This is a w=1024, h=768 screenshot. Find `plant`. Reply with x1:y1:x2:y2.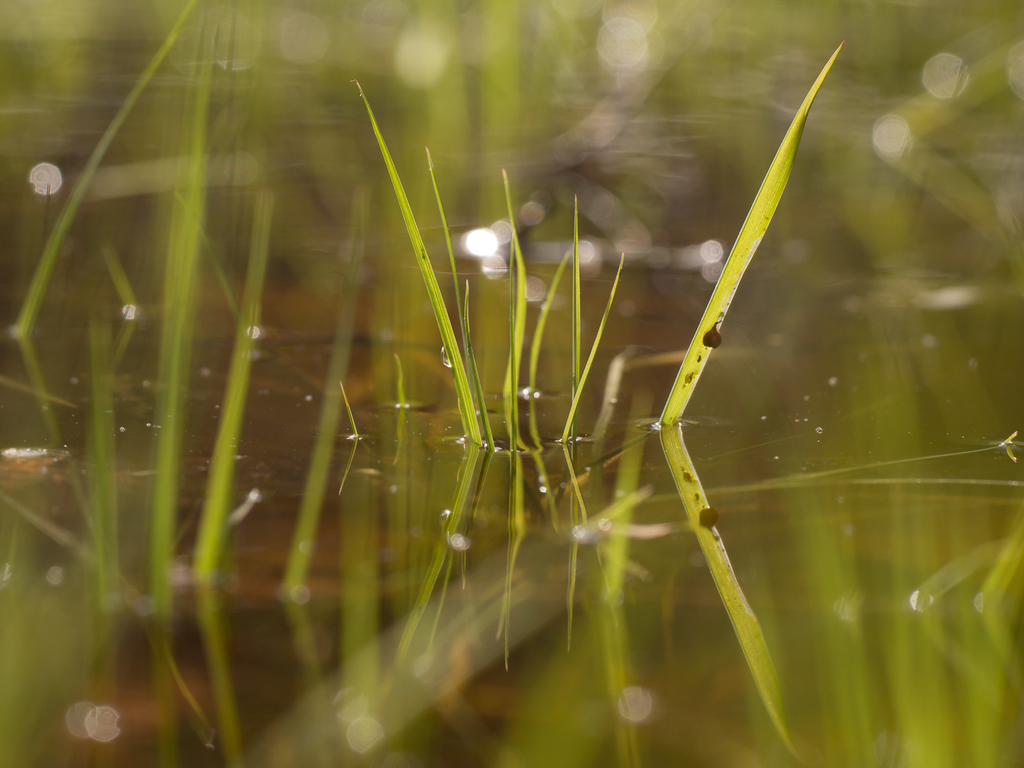
351:37:847:456.
